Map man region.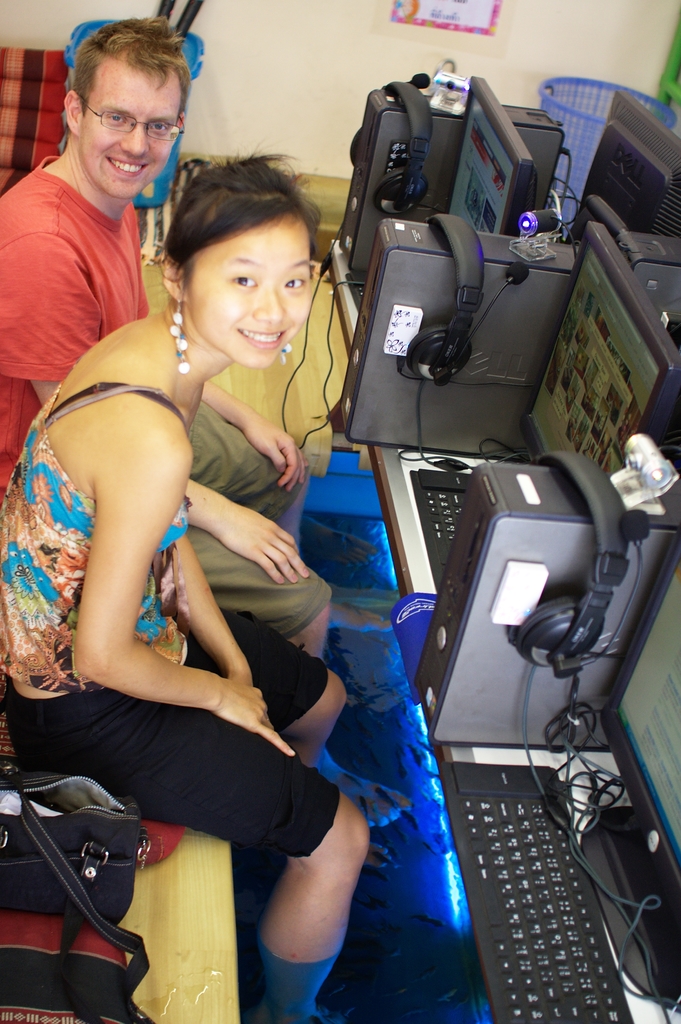
Mapped to 0,8,334,657.
